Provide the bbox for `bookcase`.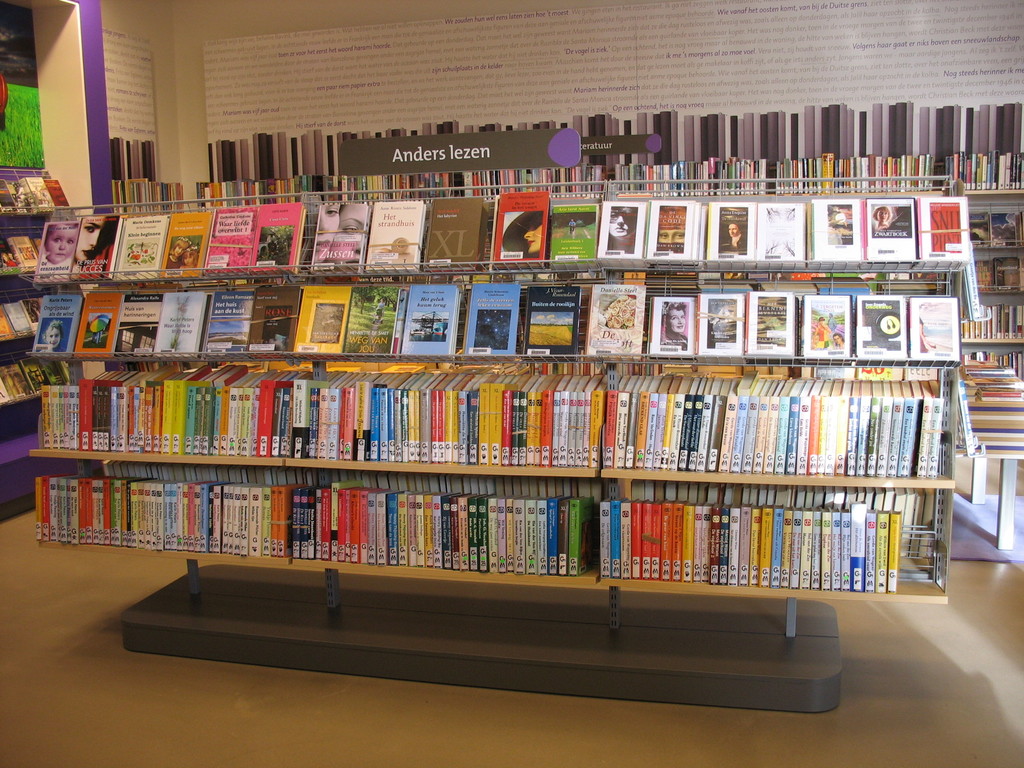
select_region(26, 149, 971, 602).
